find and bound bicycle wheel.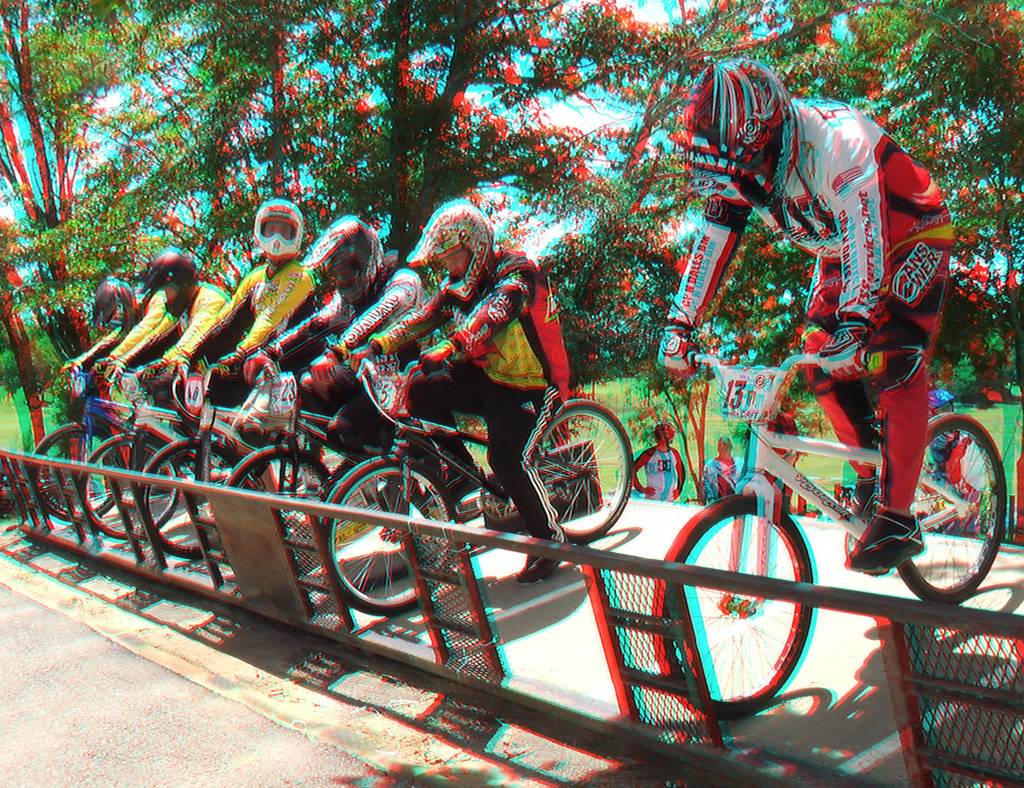
Bound: detection(652, 495, 818, 721).
